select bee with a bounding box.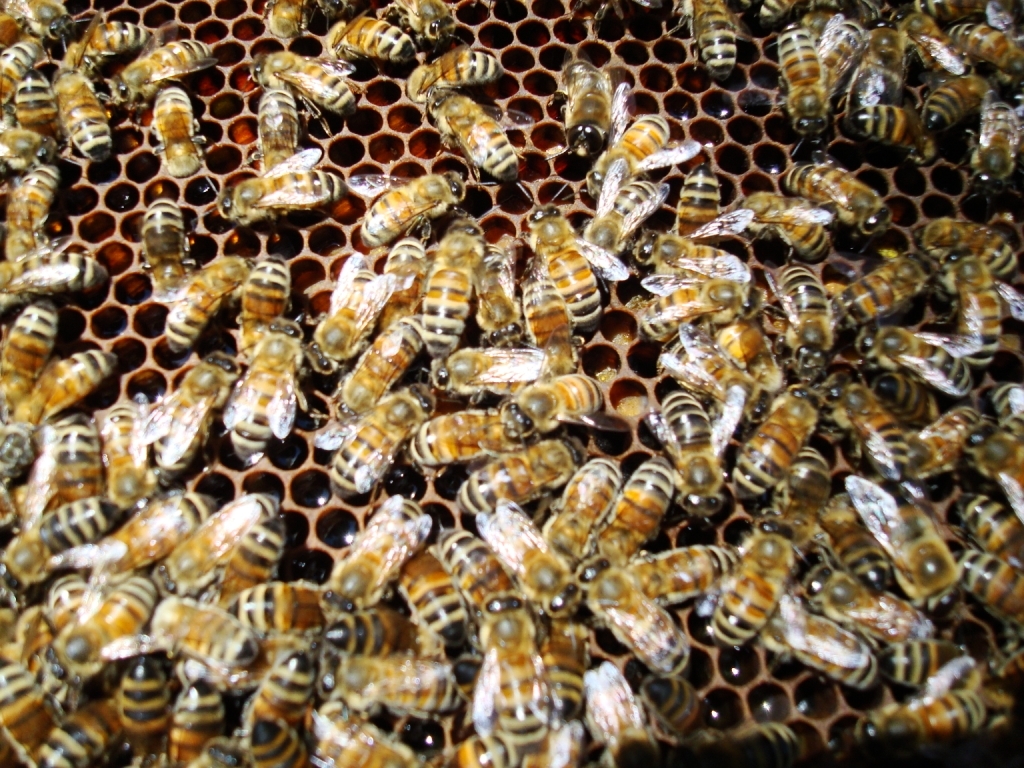
104,491,219,579.
